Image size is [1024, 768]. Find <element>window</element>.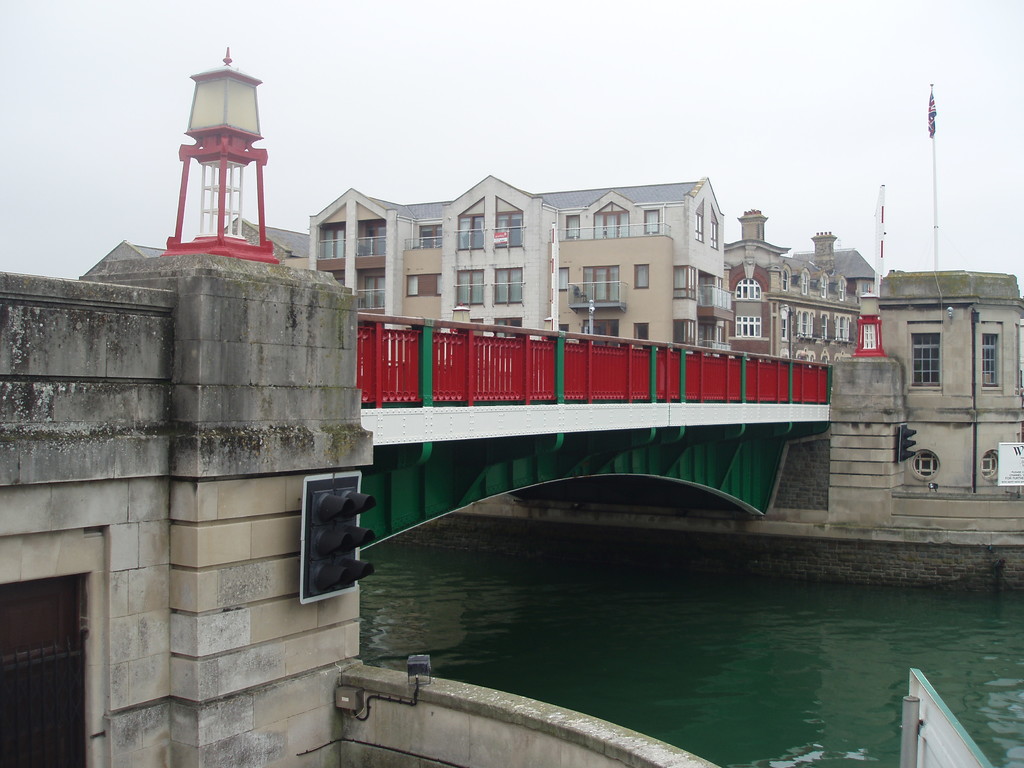
460/213/487/244.
